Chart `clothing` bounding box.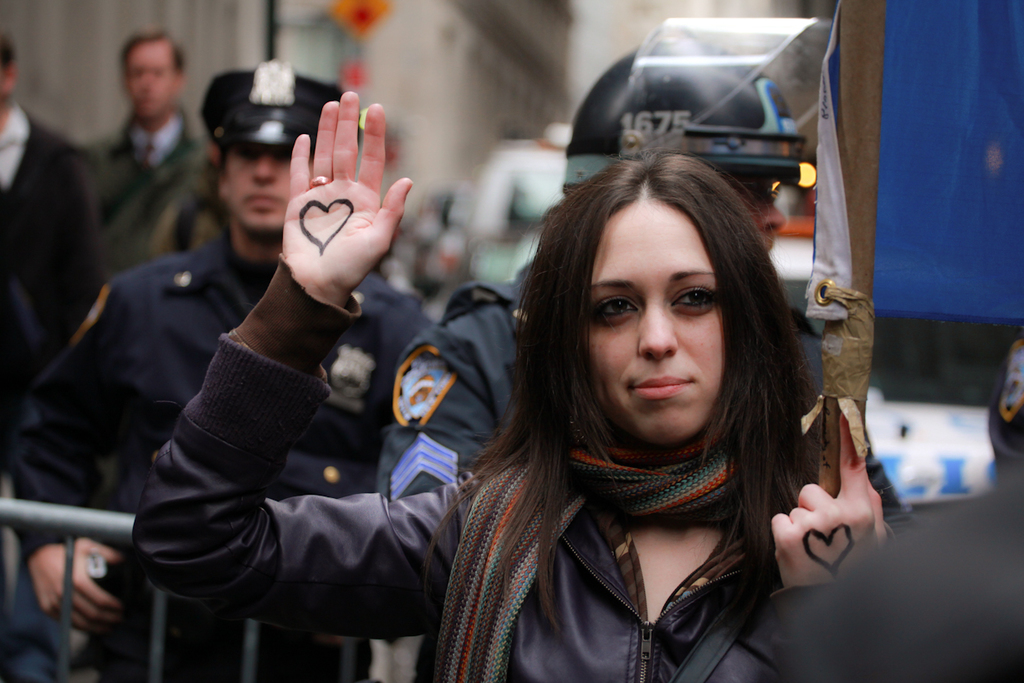
Charted: [x1=77, y1=107, x2=235, y2=275].
